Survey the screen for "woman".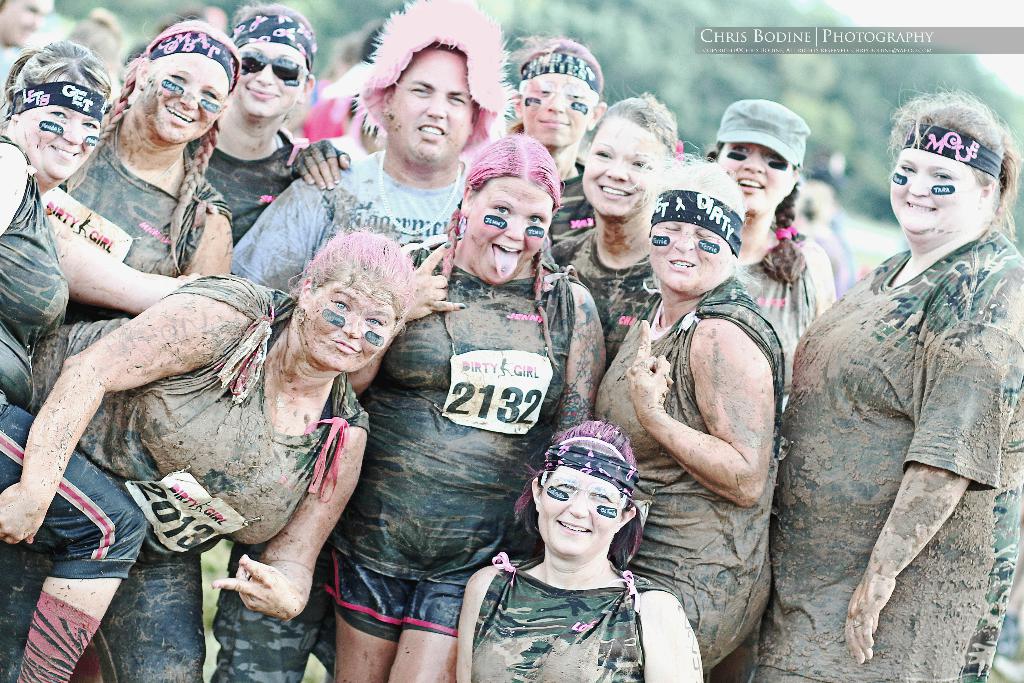
Survey found: 0:224:414:682.
